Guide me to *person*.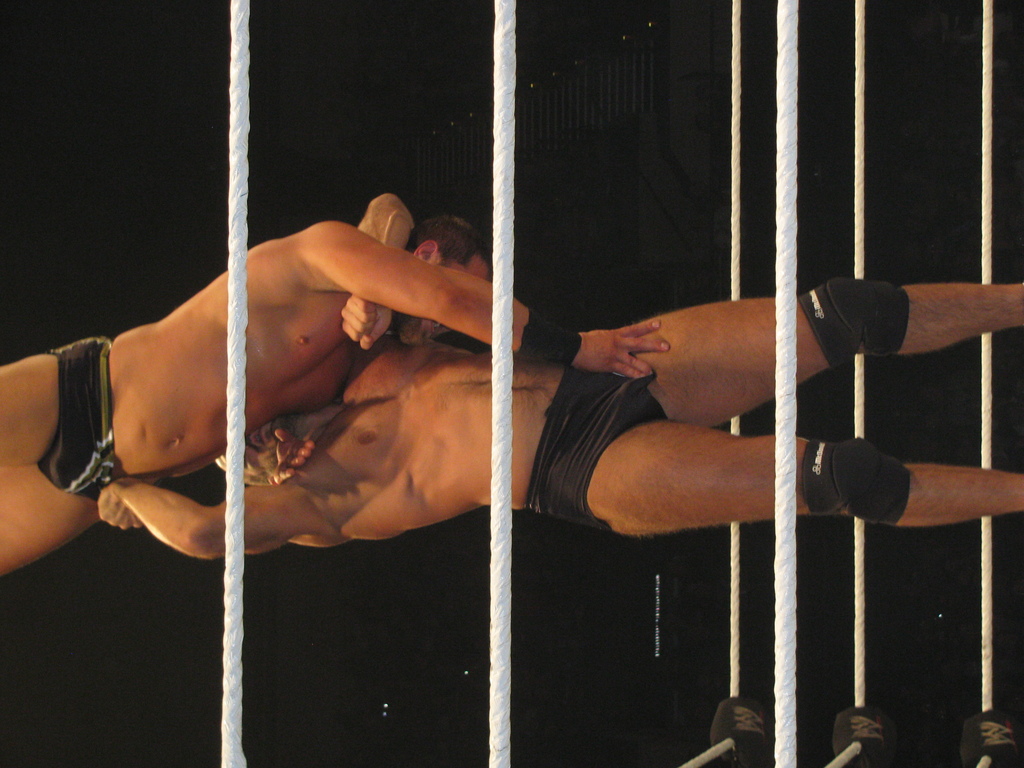
Guidance: <bbox>94, 180, 1023, 571</bbox>.
